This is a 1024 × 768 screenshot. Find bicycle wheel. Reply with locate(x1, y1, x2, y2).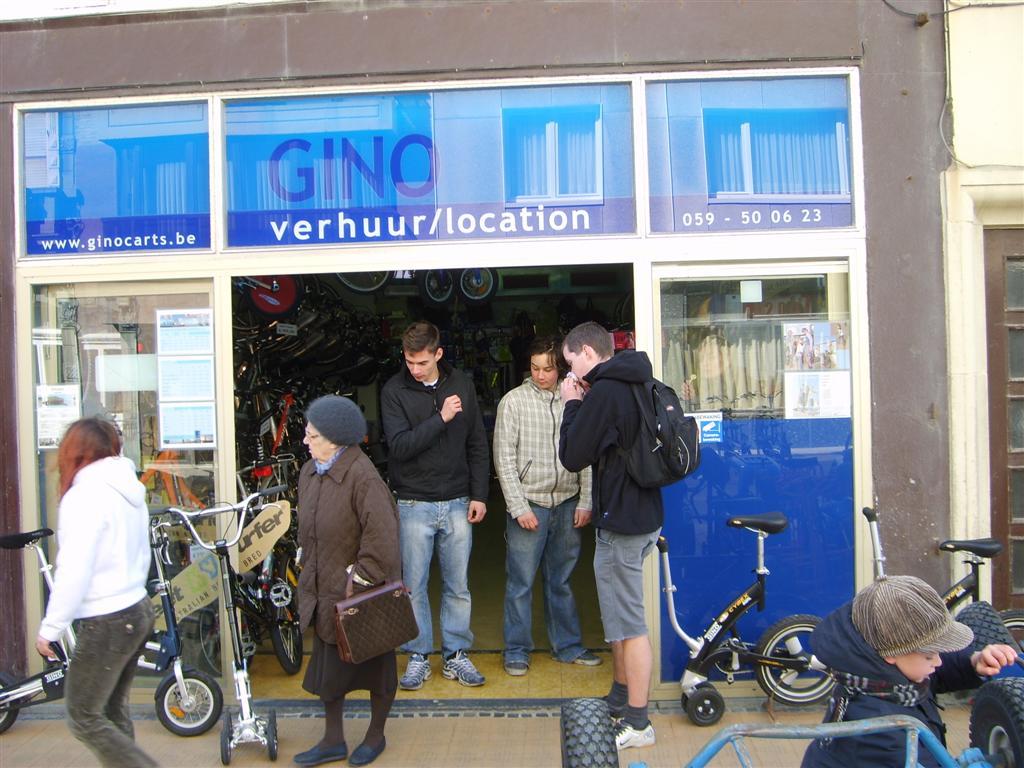
locate(154, 667, 230, 735).
